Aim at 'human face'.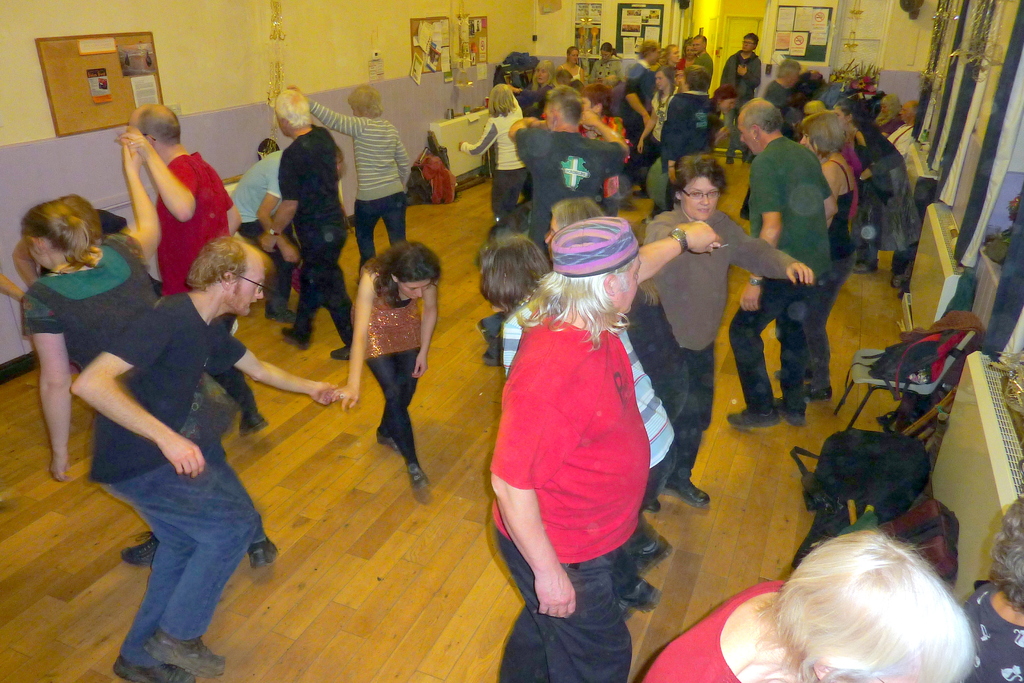
Aimed at (239, 252, 271, 299).
